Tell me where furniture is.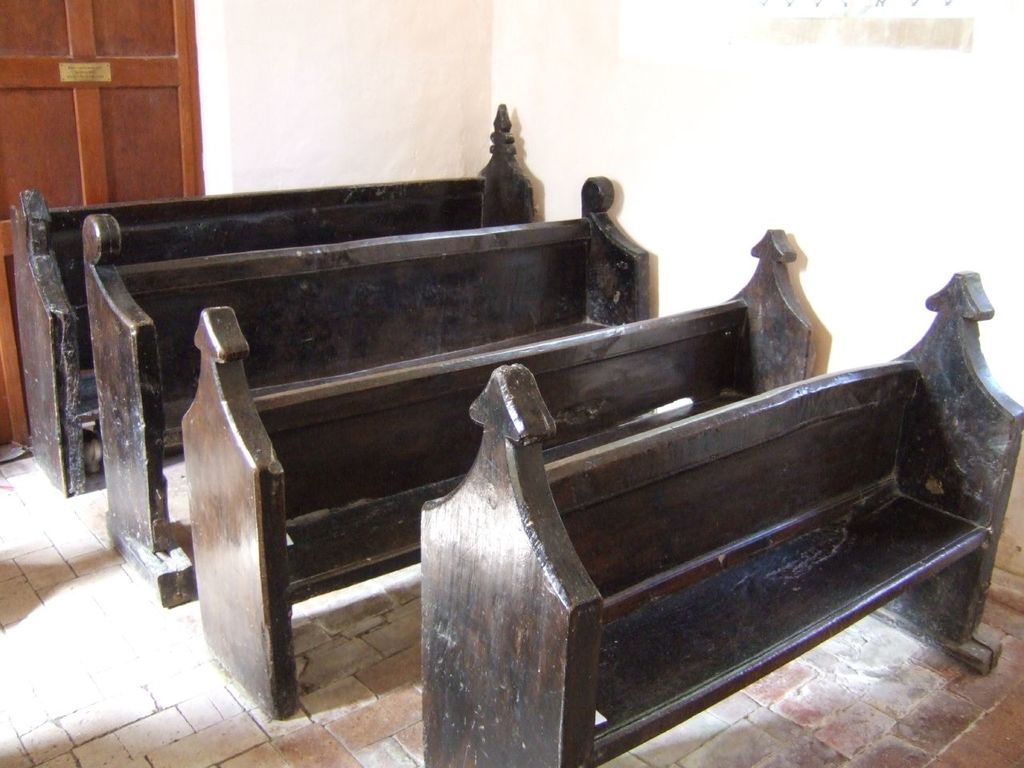
furniture is at 9,102,527,495.
